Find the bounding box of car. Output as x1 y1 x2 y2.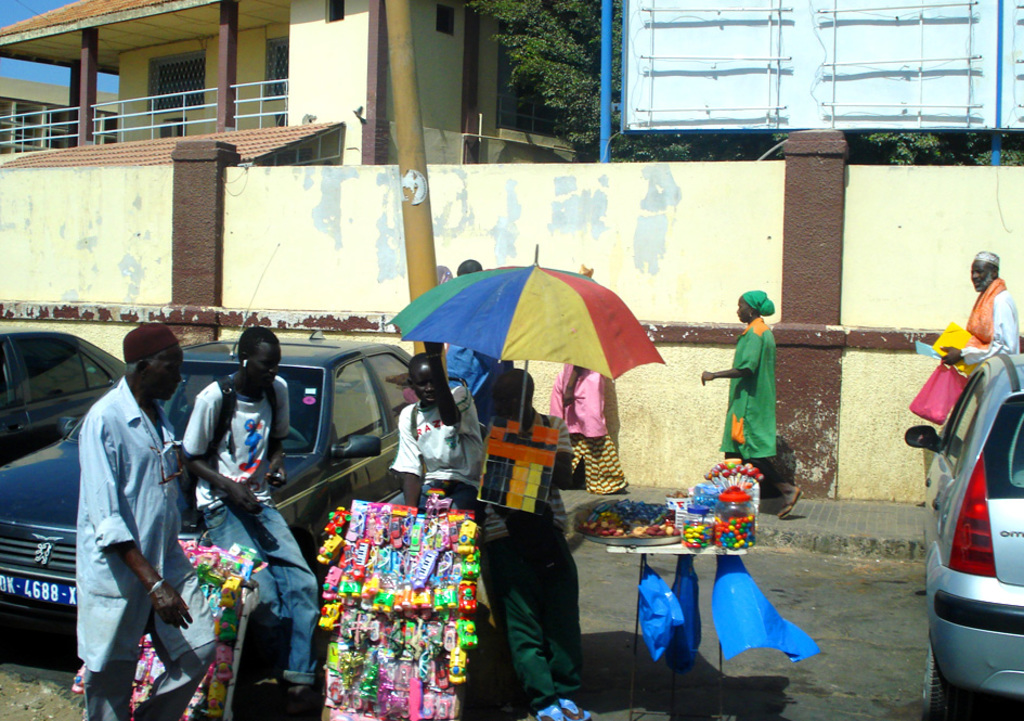
0 242 433 623.
